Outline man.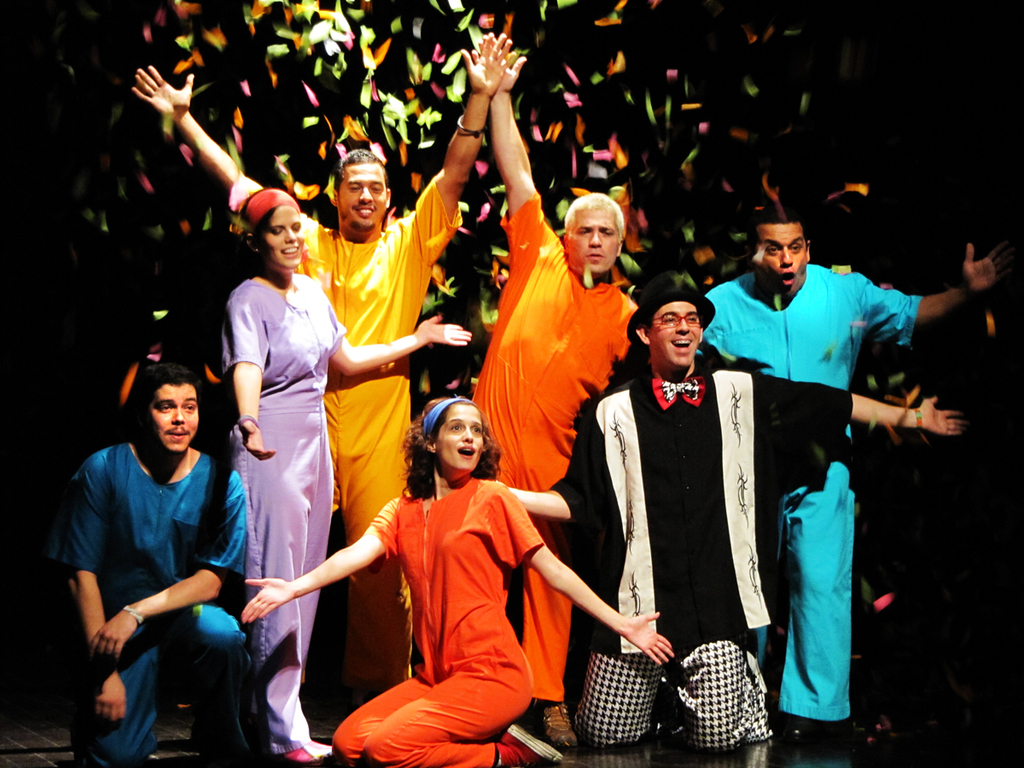
Outline: bbox=(58, 364, 251, 767).
